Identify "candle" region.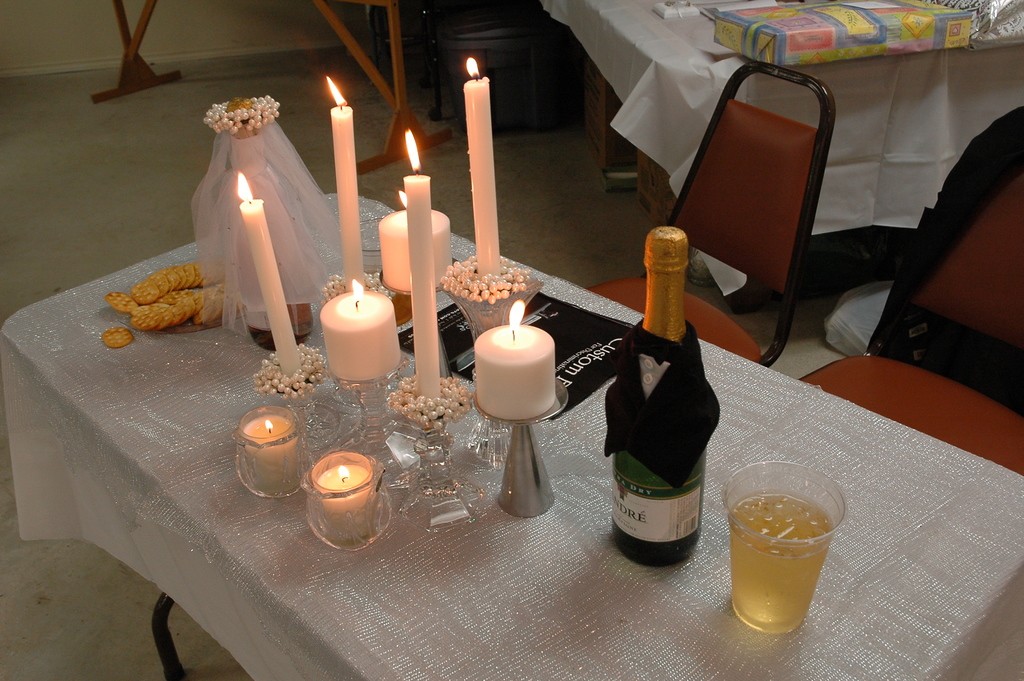
Region: 312/457/378/531.
